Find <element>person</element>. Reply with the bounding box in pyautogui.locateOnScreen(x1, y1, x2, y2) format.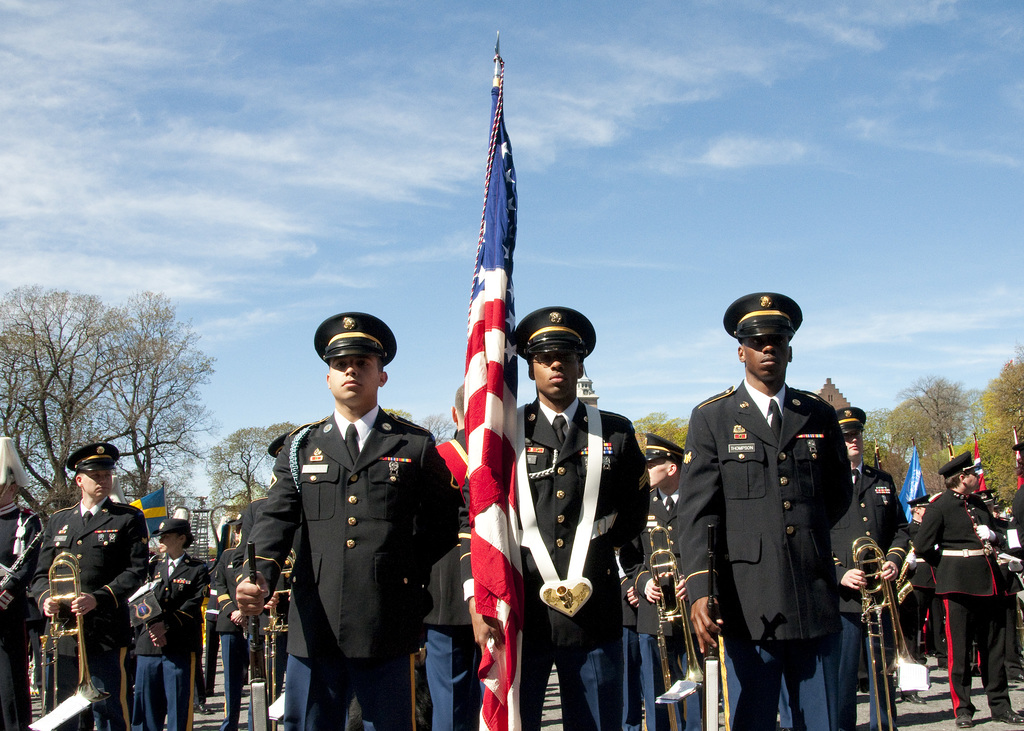
pyautogui.locateOnScreen(196, 515, 285, 730).
